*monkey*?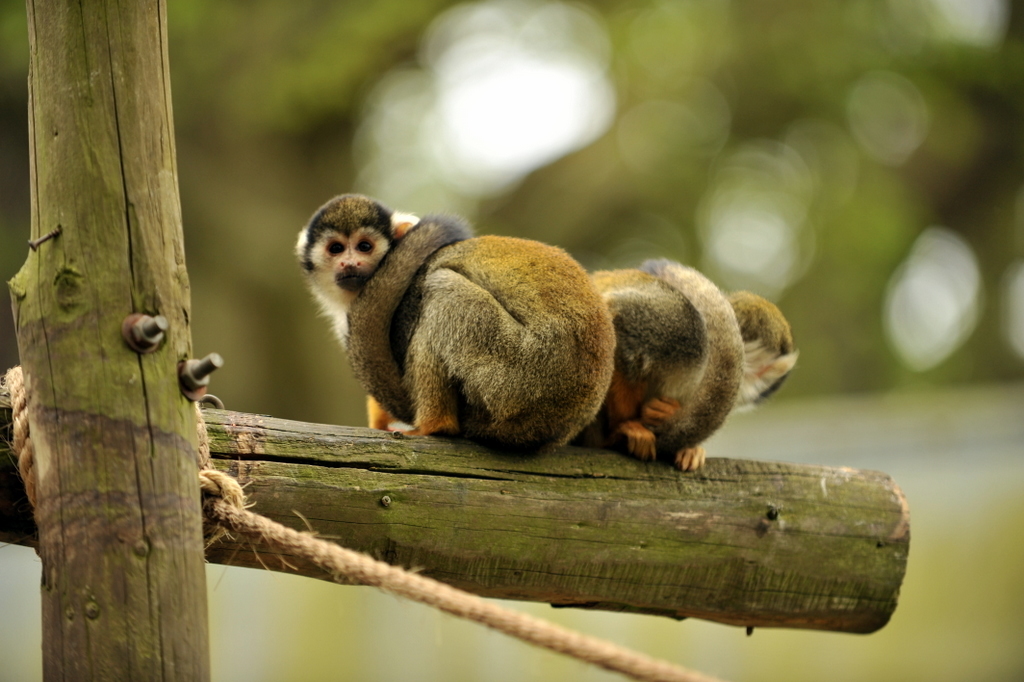
box(290, 183, 662, 486)
